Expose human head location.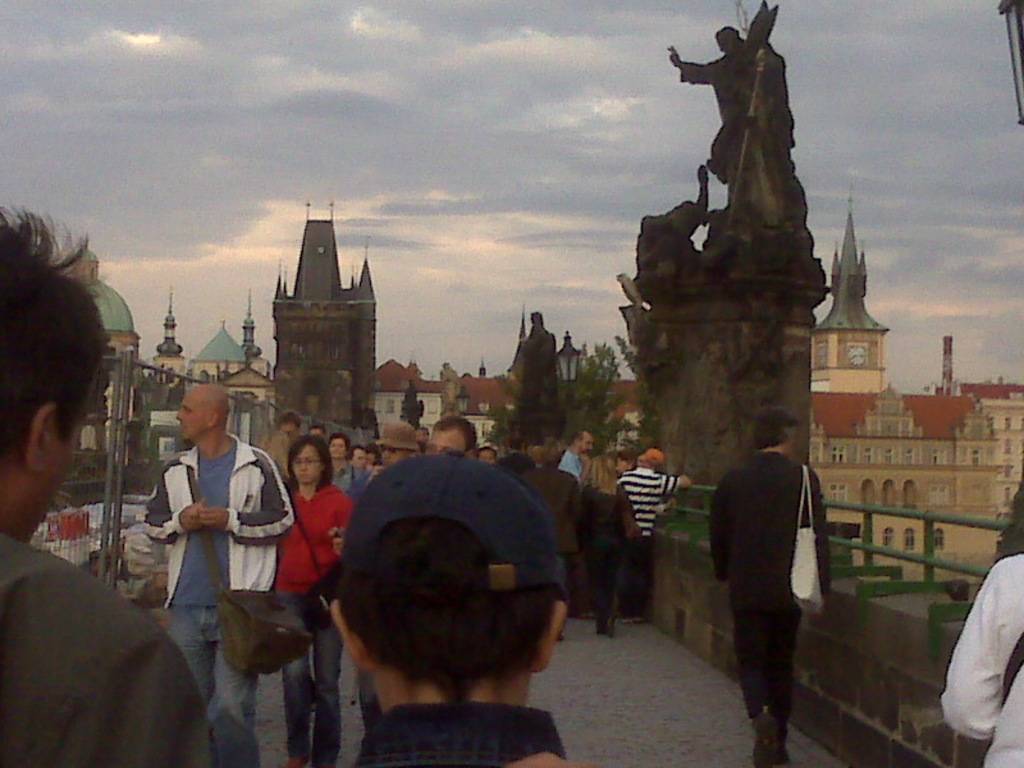
Exposed at 287 438 329 484.
